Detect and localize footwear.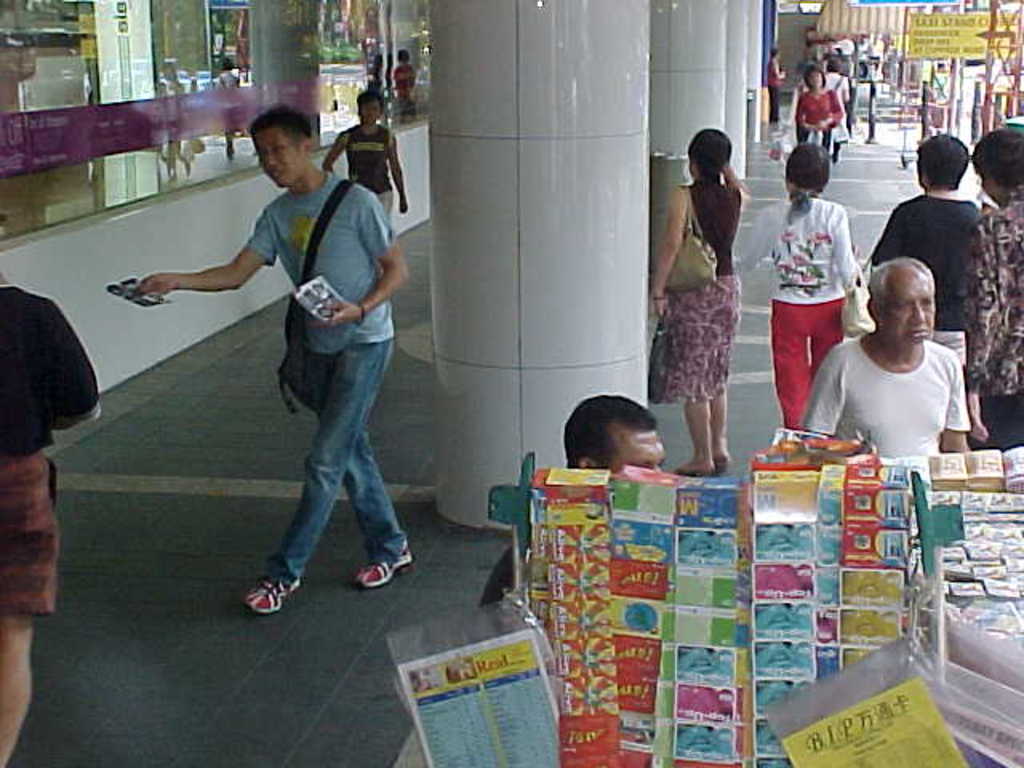
Localized at box(230, 557, 301, 630).
